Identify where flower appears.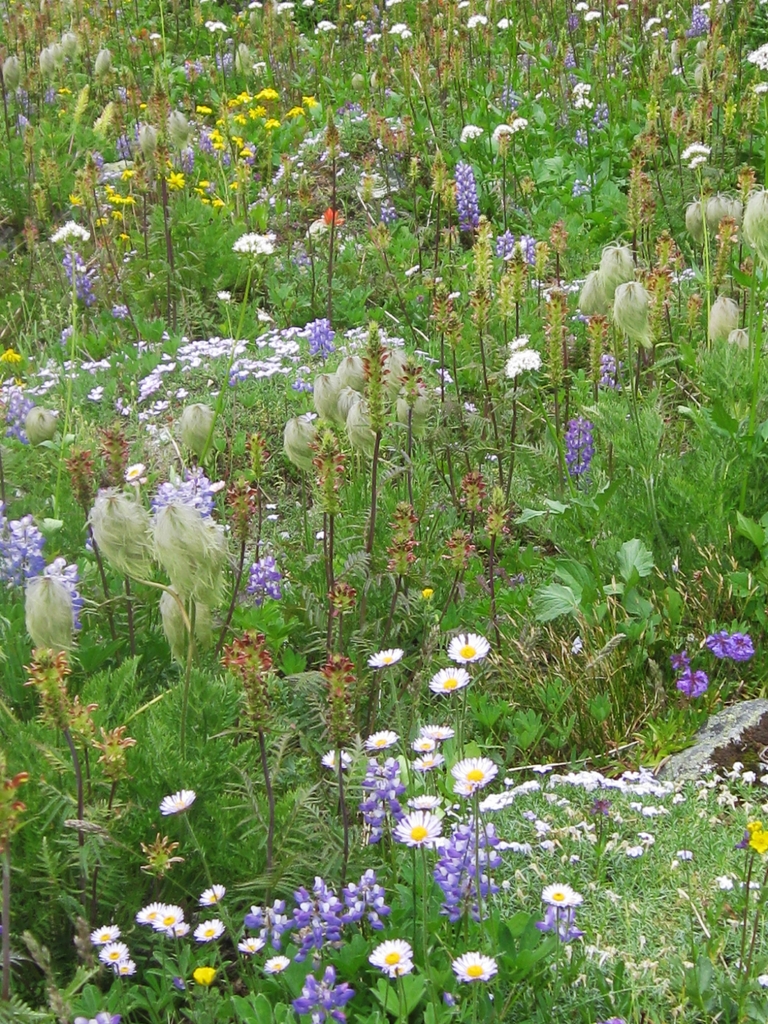
Appears at [135, 903, 159, 917].
